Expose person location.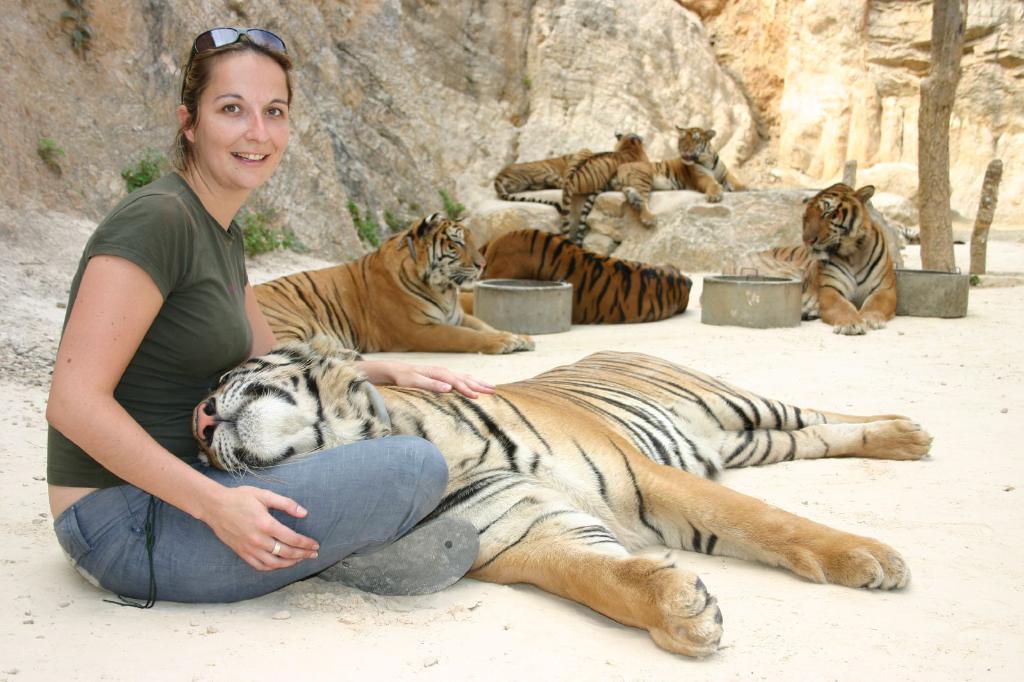
Exposed at 40 31 487 601.
